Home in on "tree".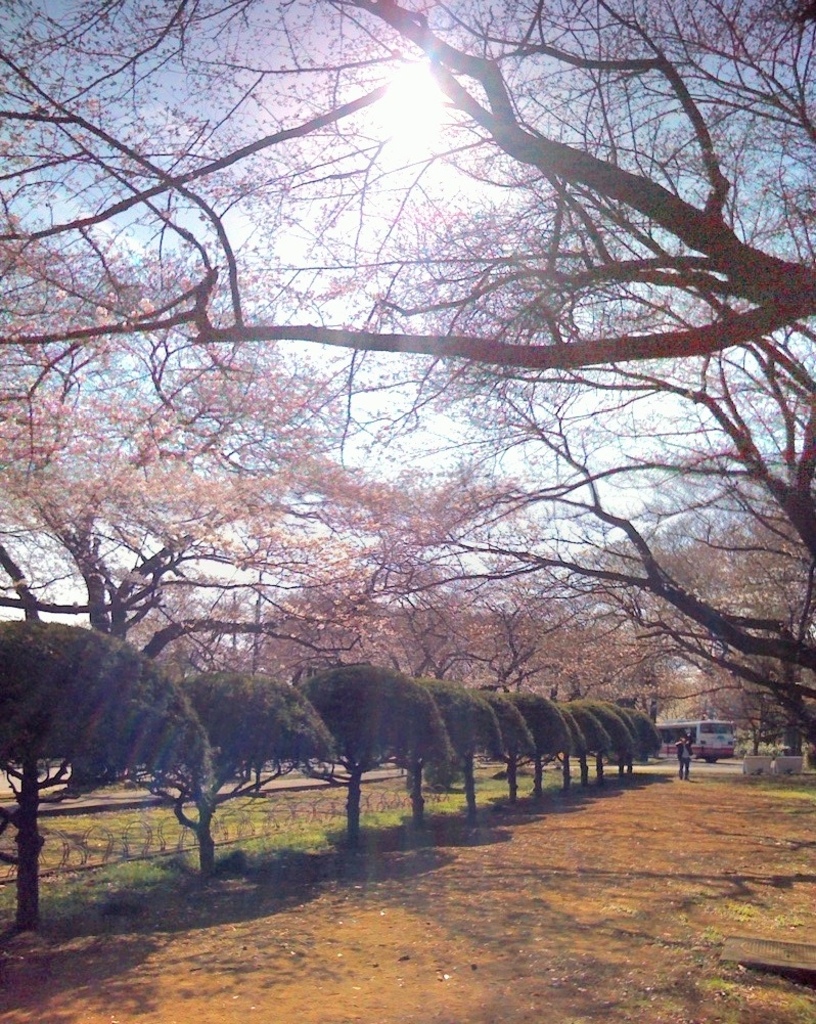
Homed in at rect(297, 666, 452, 867).
